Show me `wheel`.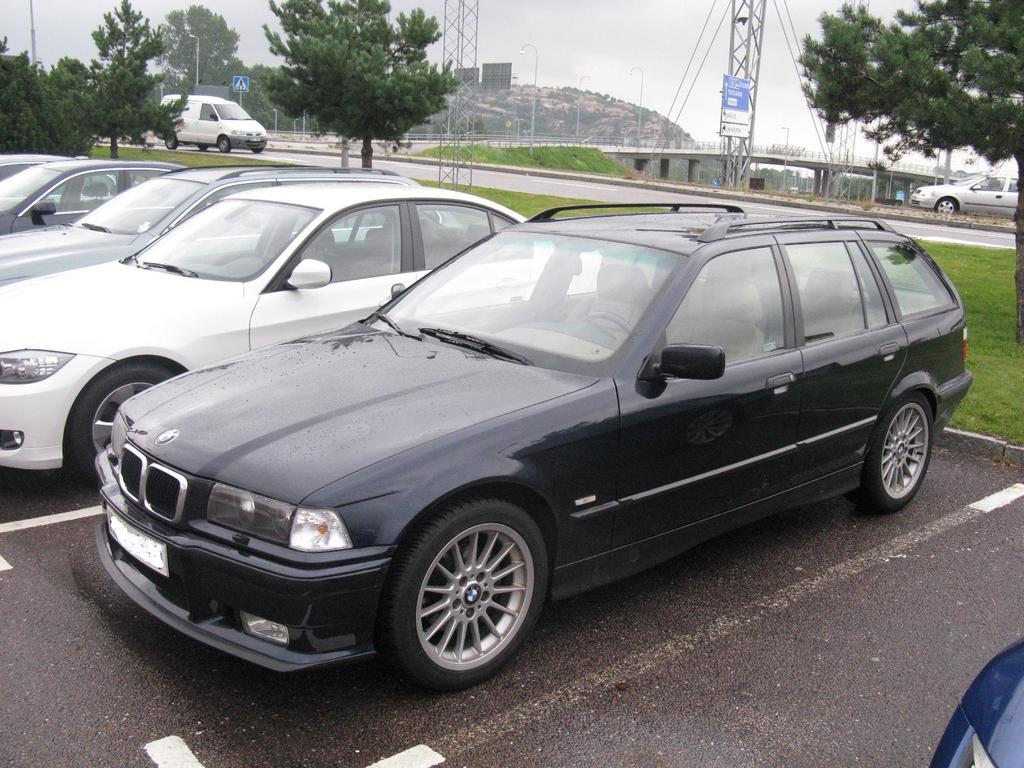
`wheel` is here: bbox(200, 143, 212, 150).
